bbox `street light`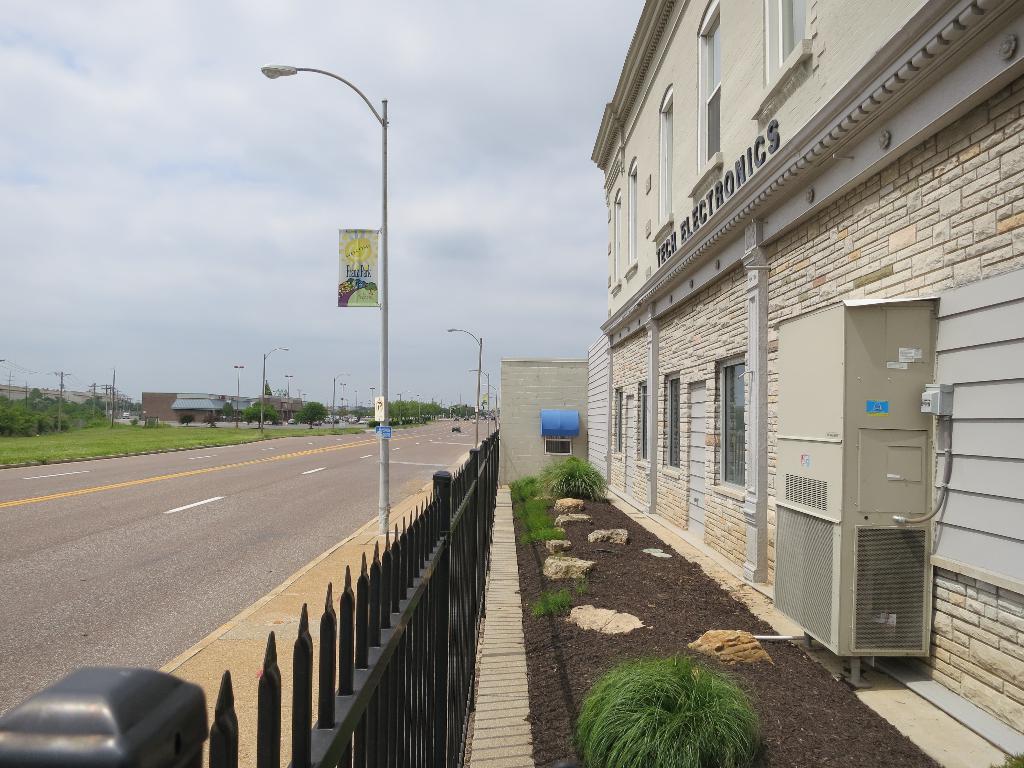
<region>484, 392, 500, 427</region>
